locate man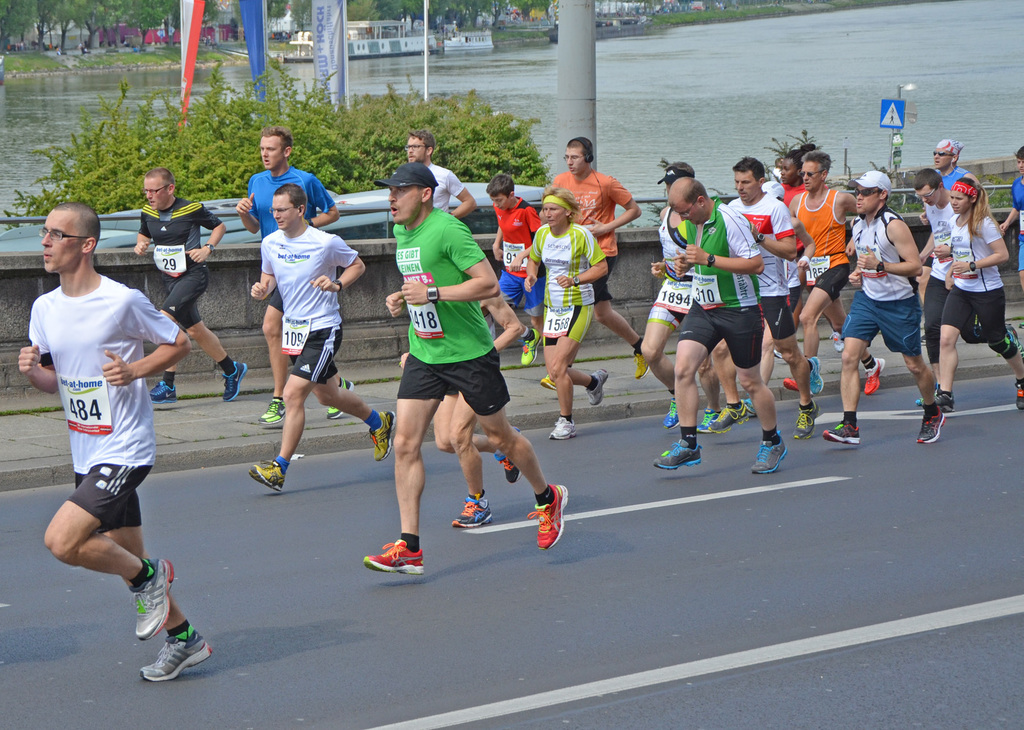
785 152 886 397
